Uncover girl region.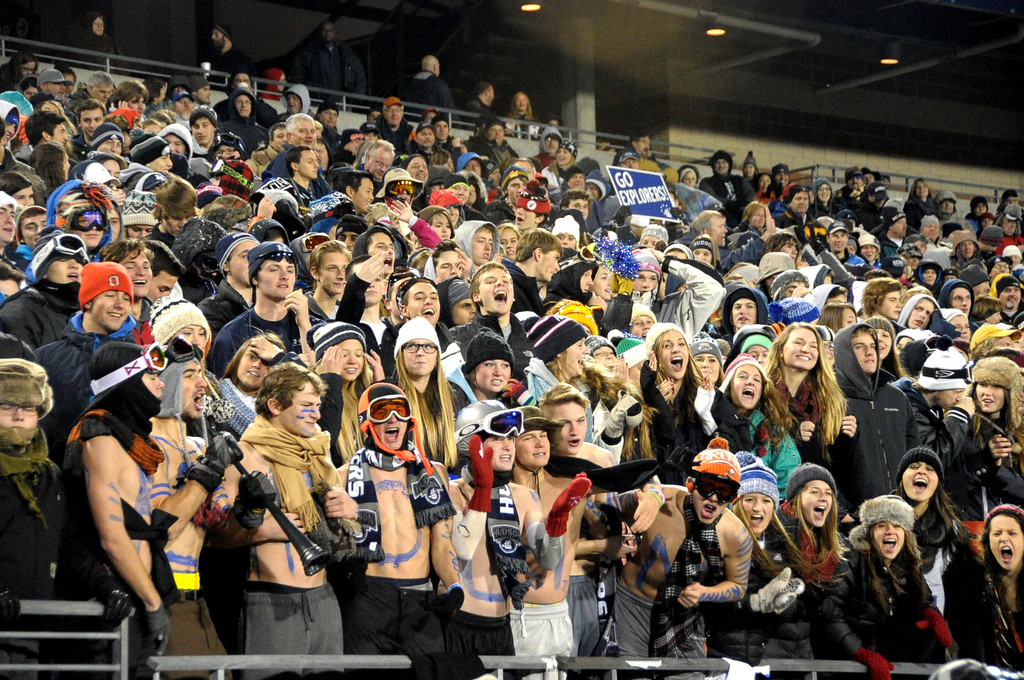
Uncovered: (411,206,457,248).
